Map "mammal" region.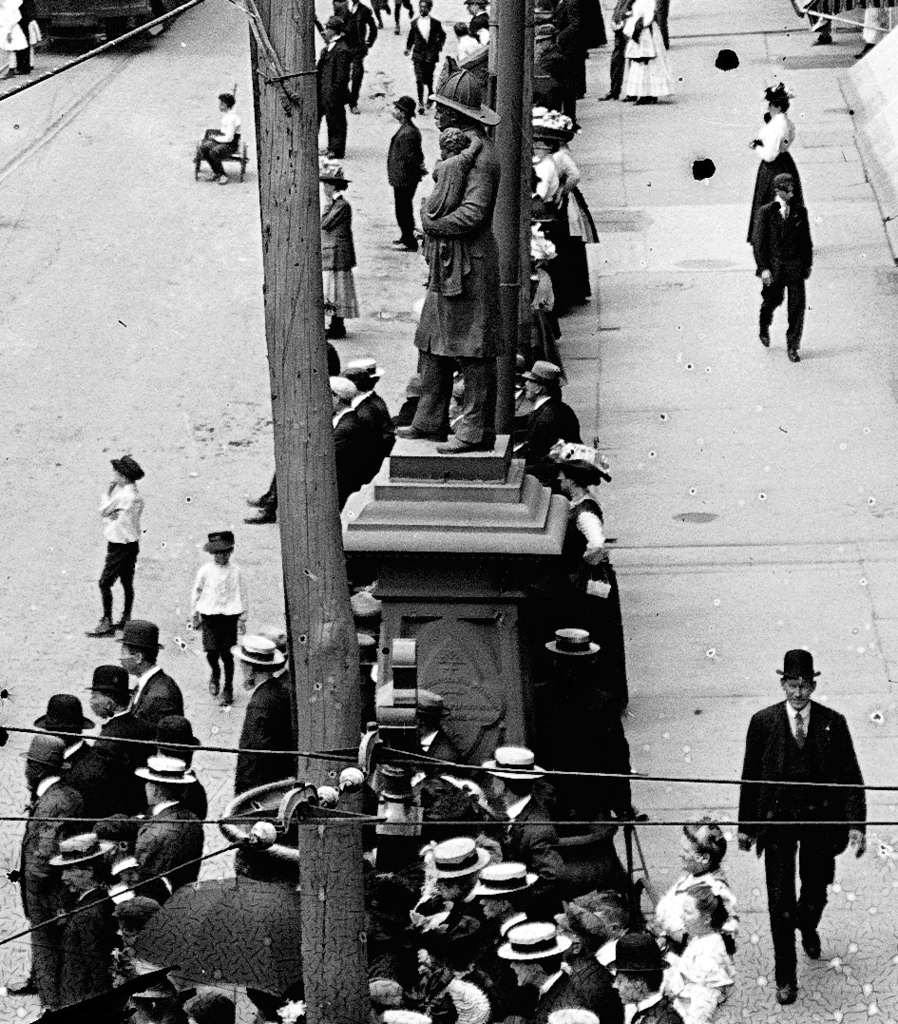
Mapped to detection(752, 170, 813, 361).
